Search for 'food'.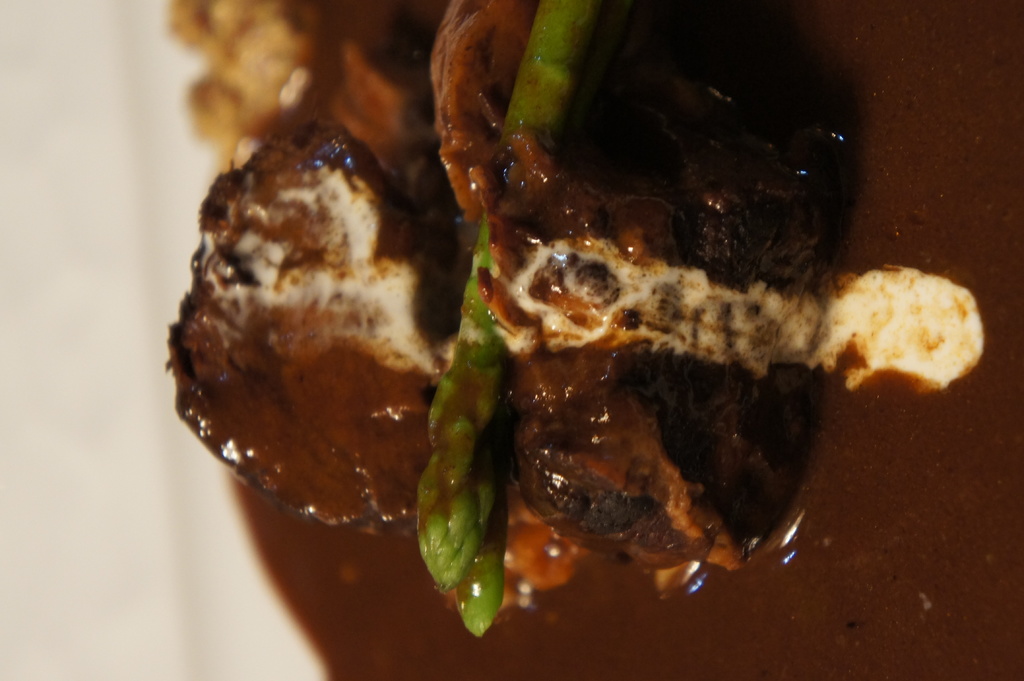
Found at crop(157, 106, 449, 549).
